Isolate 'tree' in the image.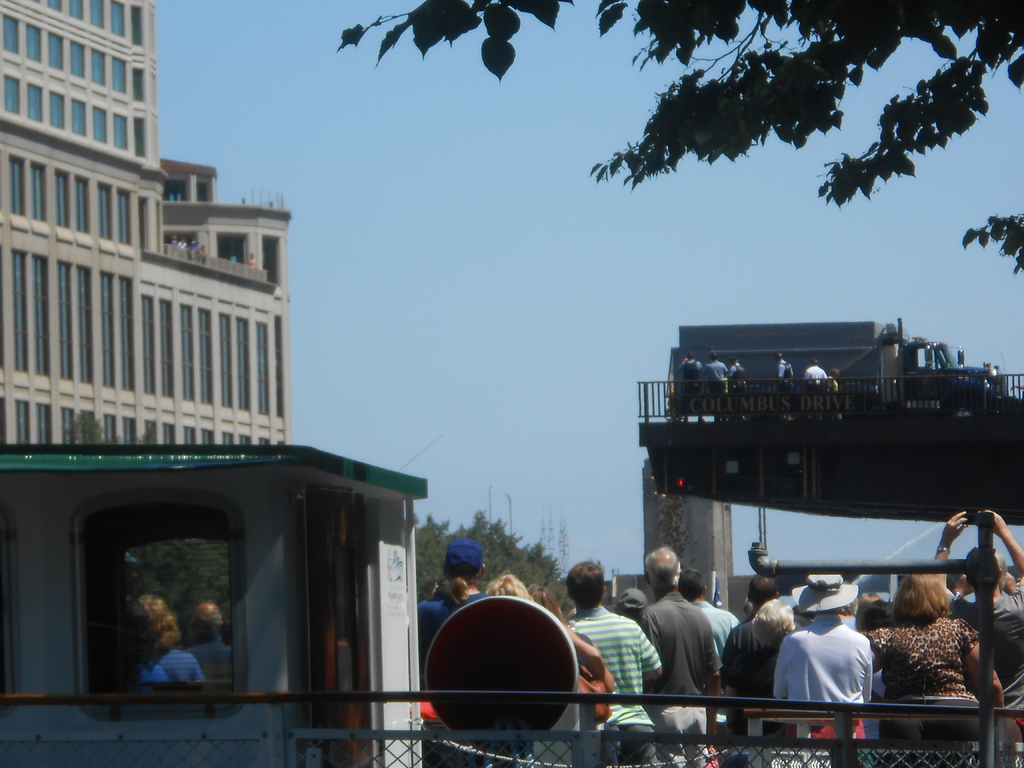
Isolated region: bbox=[332, 0, 1023, 274].
